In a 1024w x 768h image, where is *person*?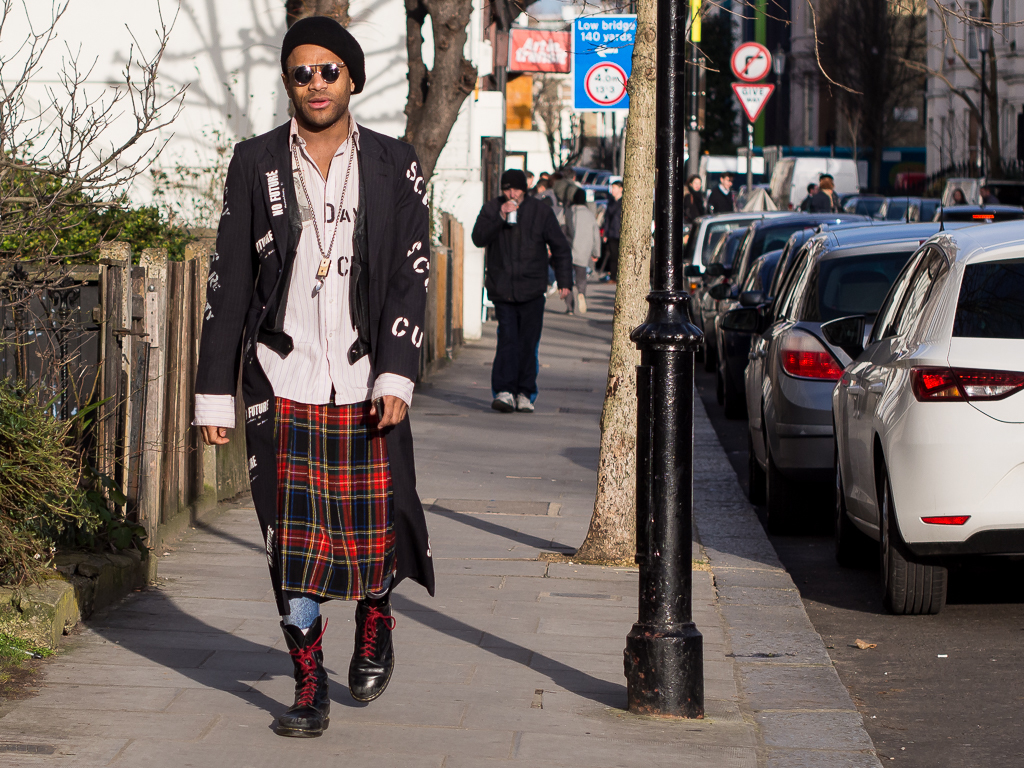
locate(470, 165, 572, 410).
